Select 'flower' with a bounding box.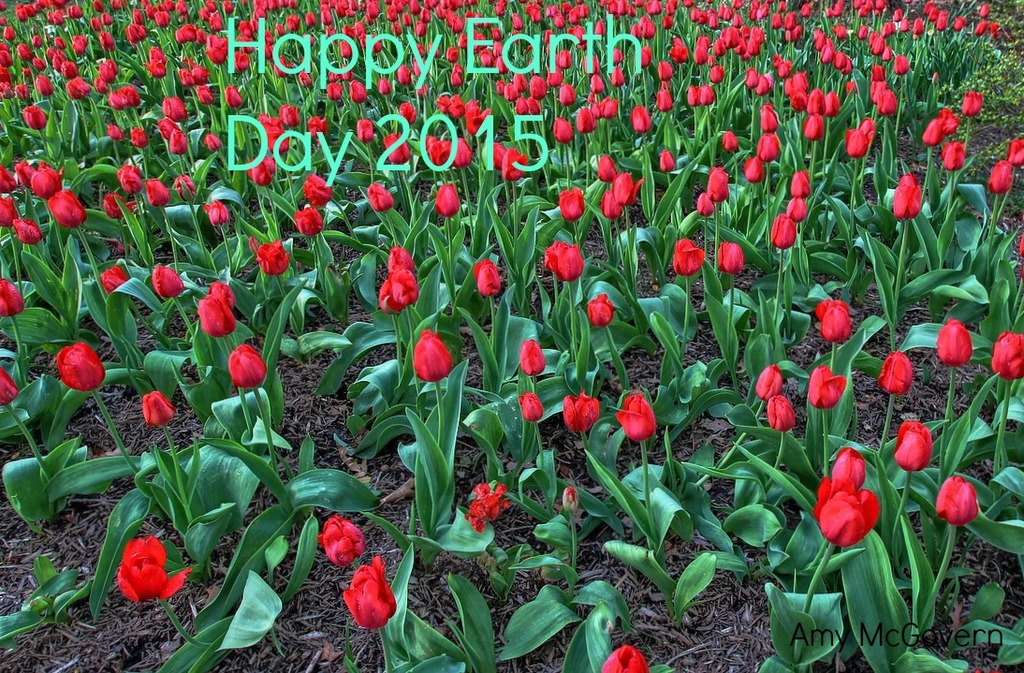
<region>340, 552, 399, 631</region>.
